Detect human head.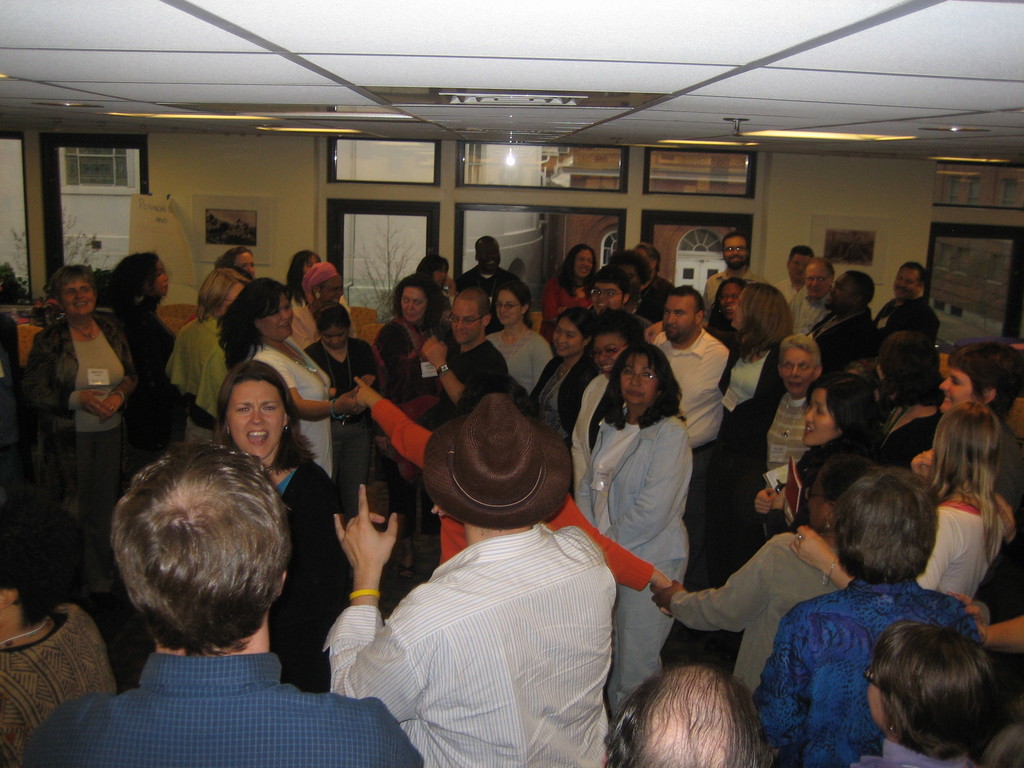
Detected at [611, 343, 669, 408].
